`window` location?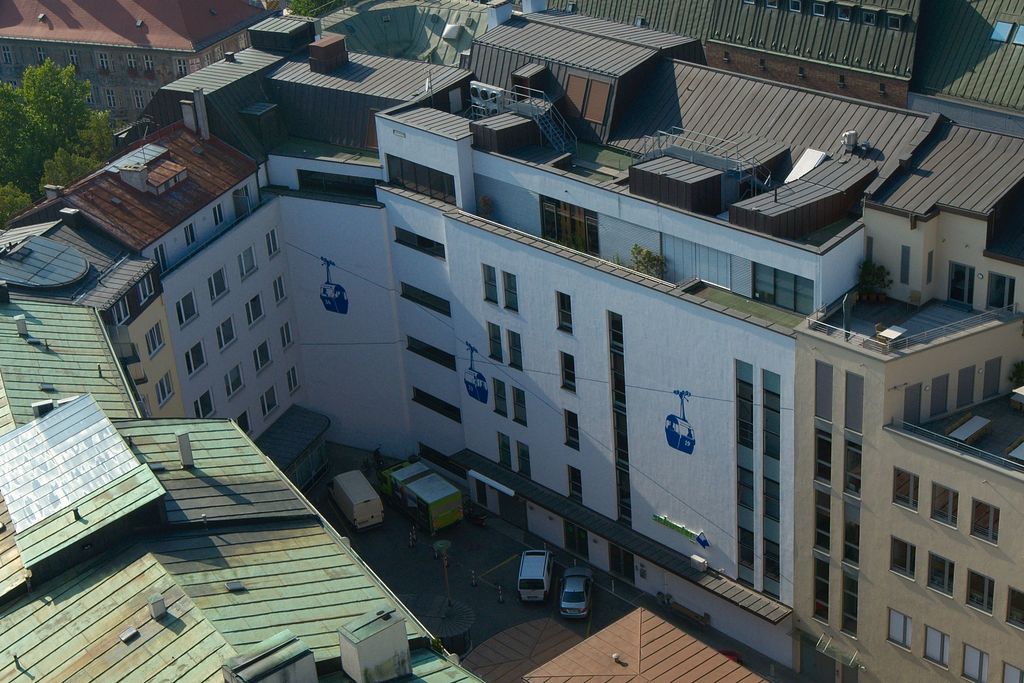
l=240, t=290, r=268, b=330
